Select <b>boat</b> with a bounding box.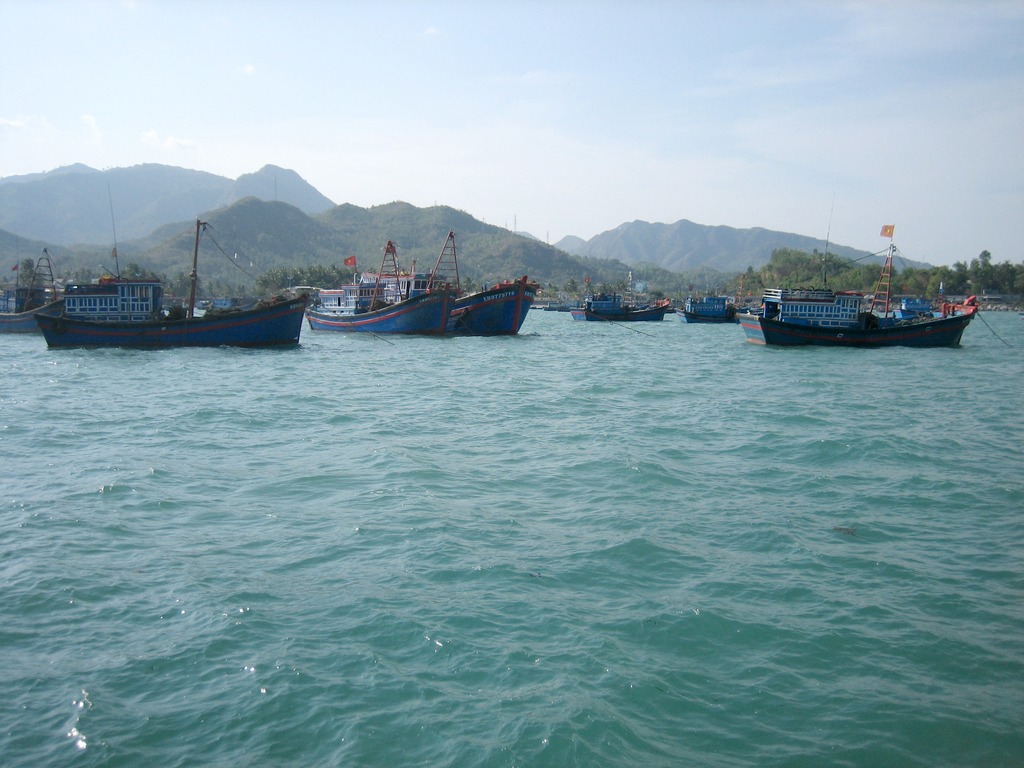
[580,286,674,319].
